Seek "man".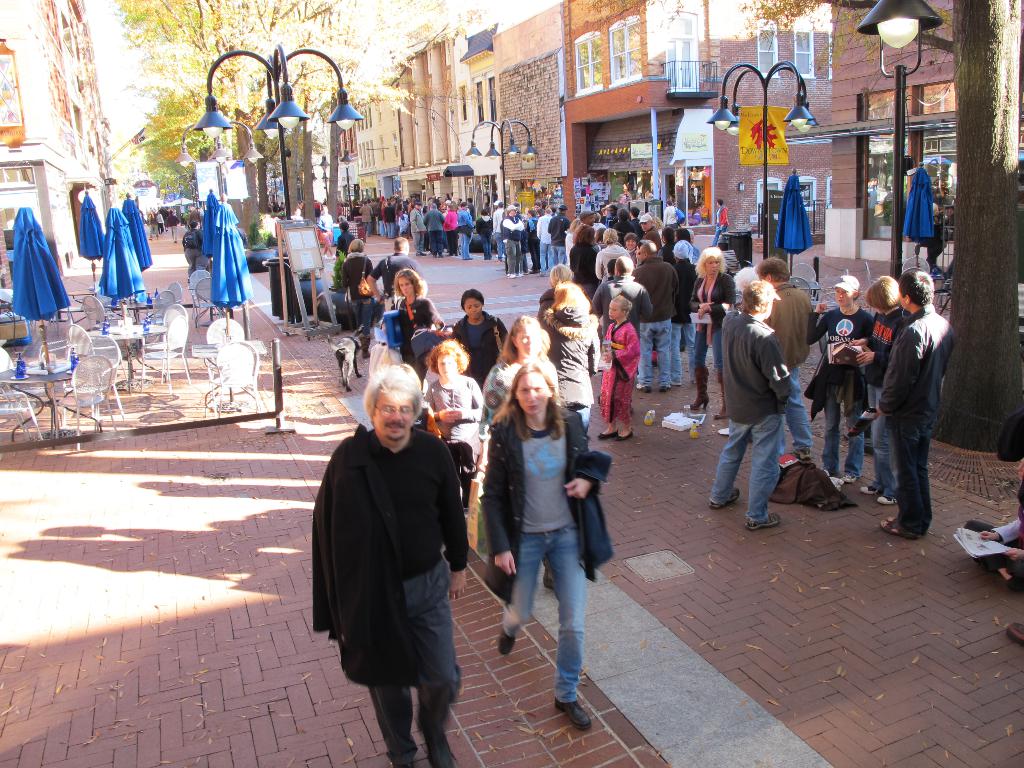
<box>629,233,676,393</box>.
